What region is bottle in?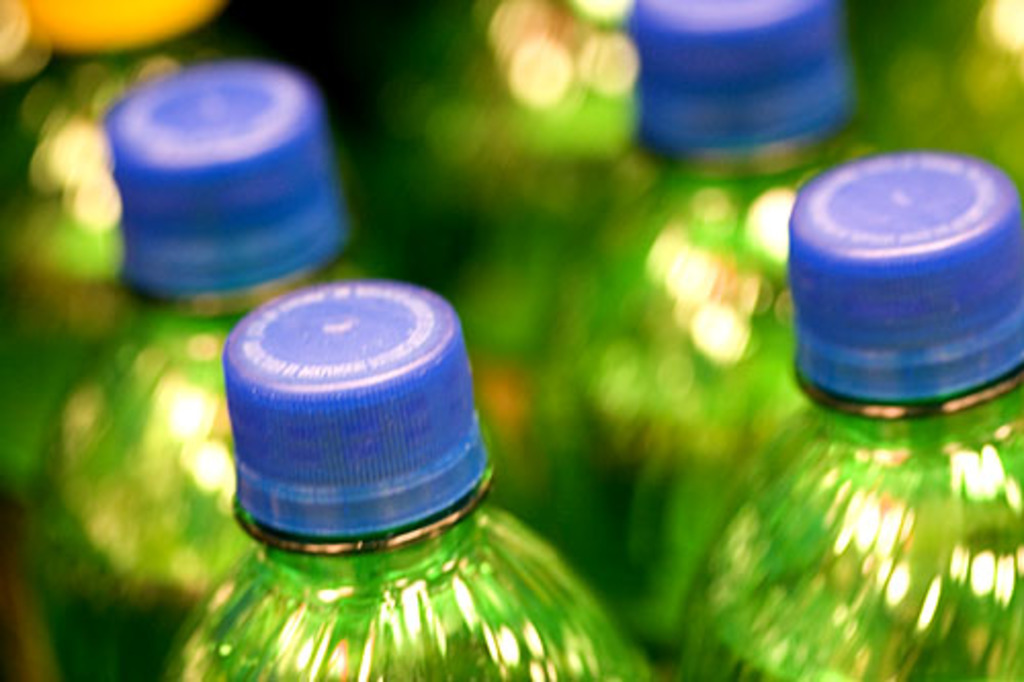
pyautogui.locateOnScreen(0, 0, 225, 680).
